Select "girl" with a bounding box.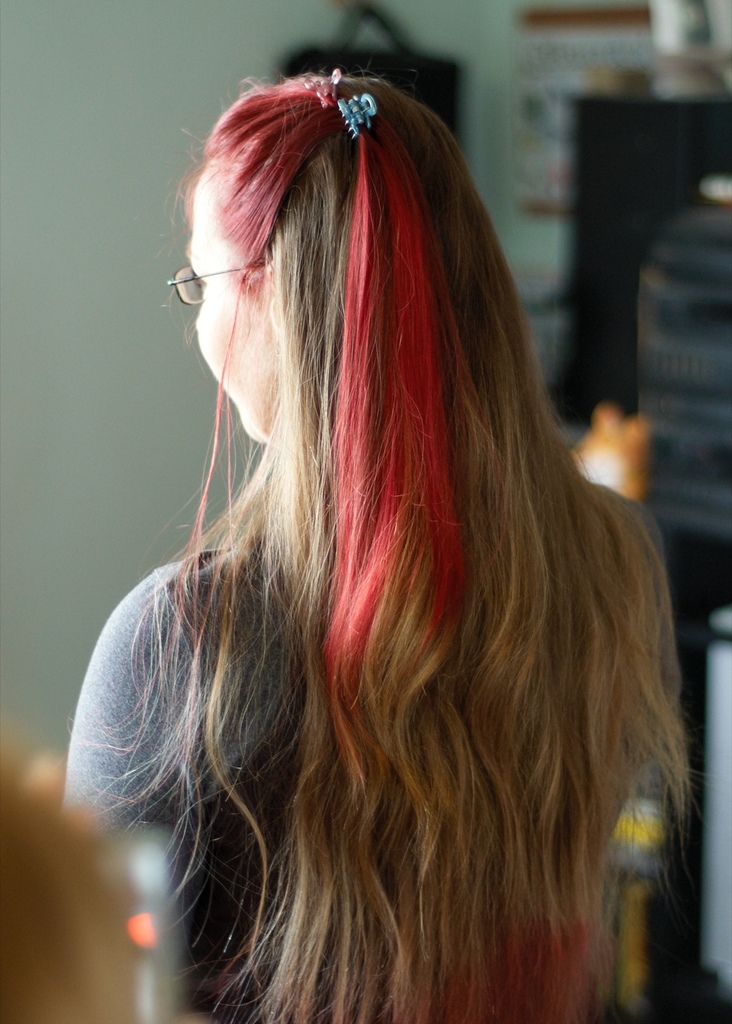
rect(58, 72, 693, 1023).
